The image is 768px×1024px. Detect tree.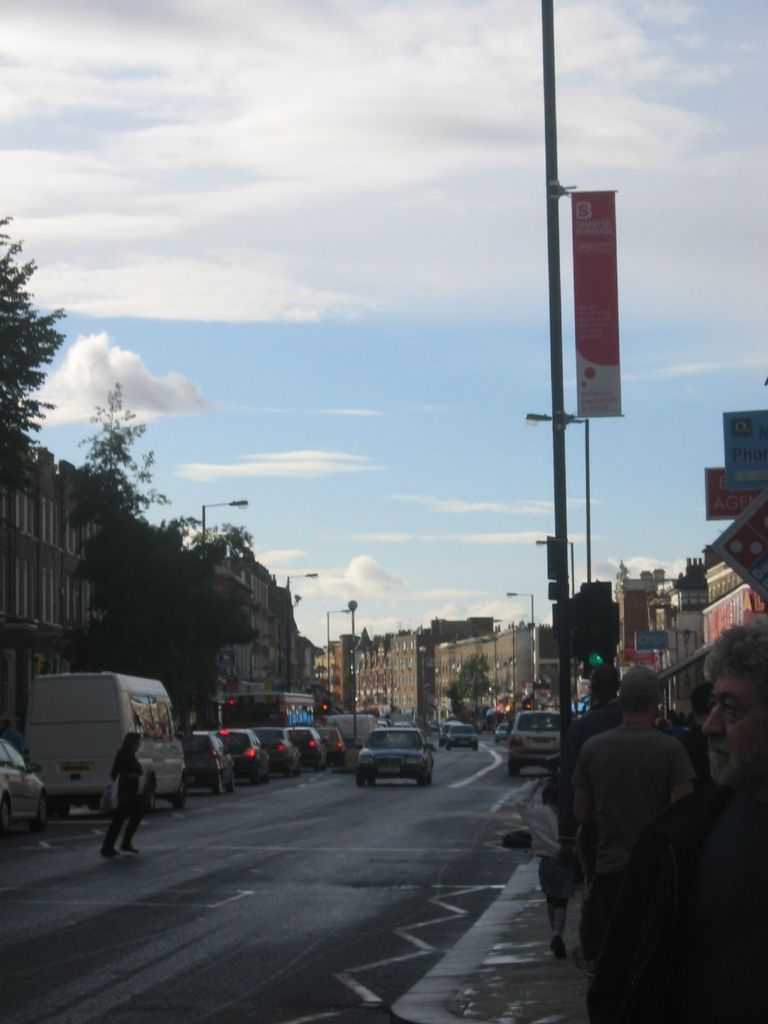
Detection: (x1=0, y1=214, x2=61, y2=581).
